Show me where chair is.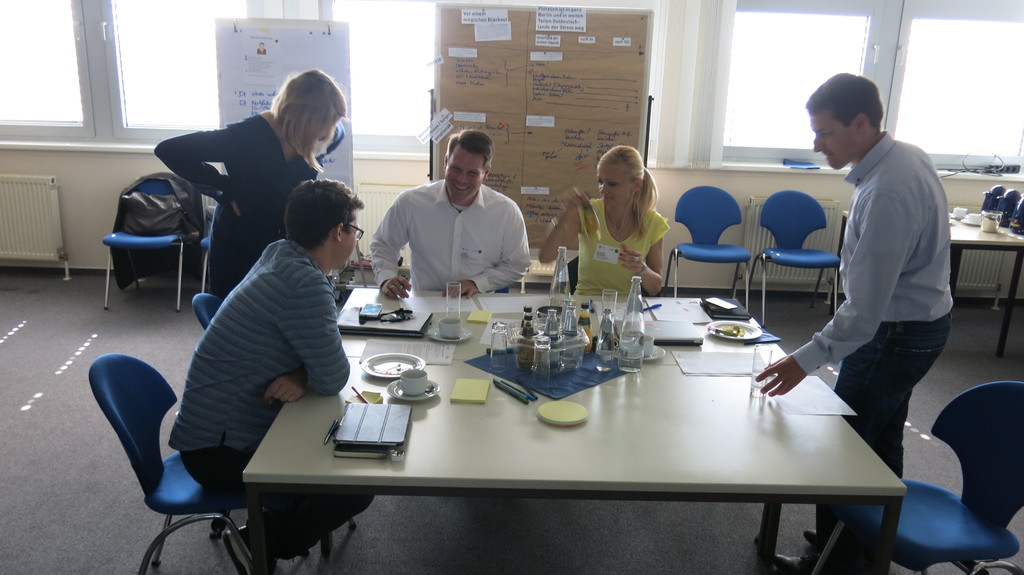
chair is at (190,291,360,548).
